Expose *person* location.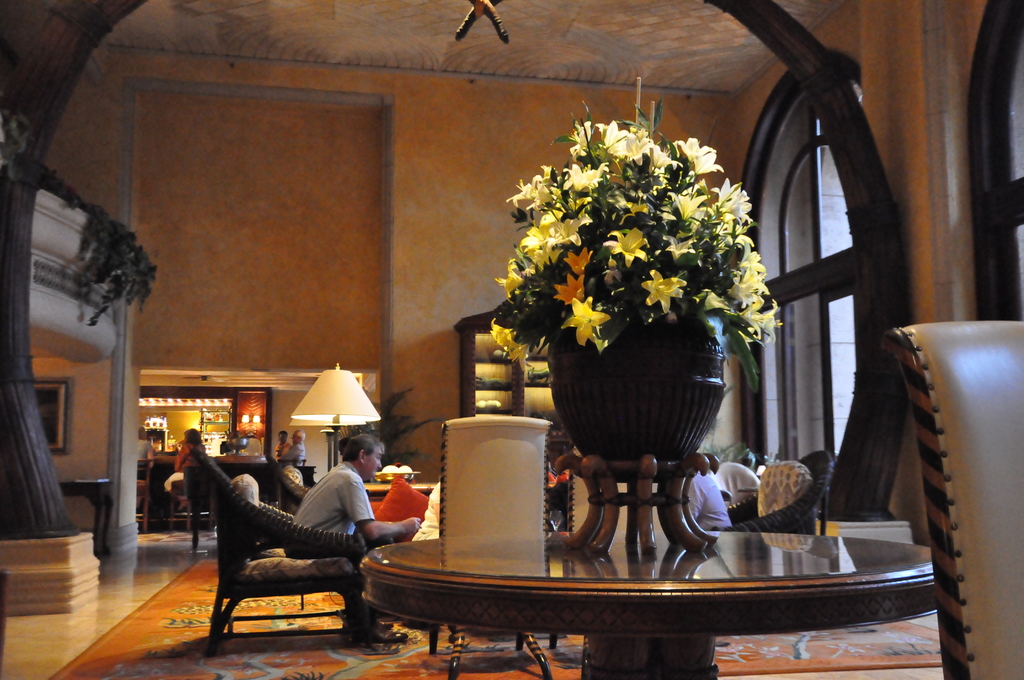
Exposed at box(156, 439, 211, 562).
